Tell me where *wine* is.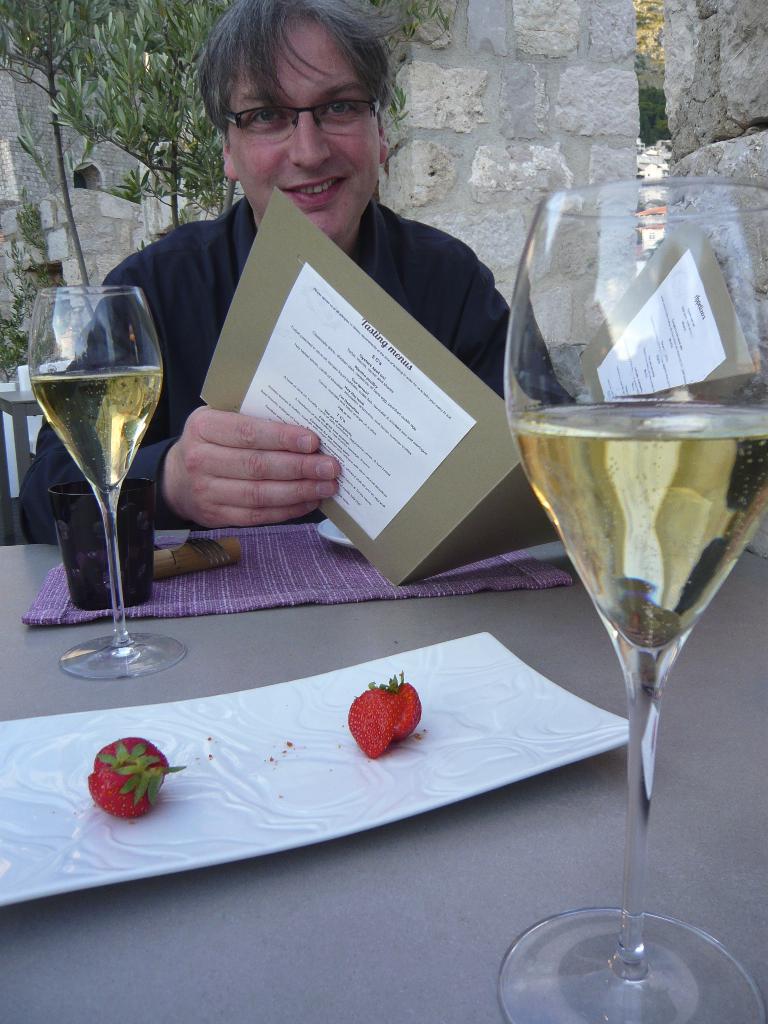
*wine* is at <region>29, 369, 158, 495</region>.
